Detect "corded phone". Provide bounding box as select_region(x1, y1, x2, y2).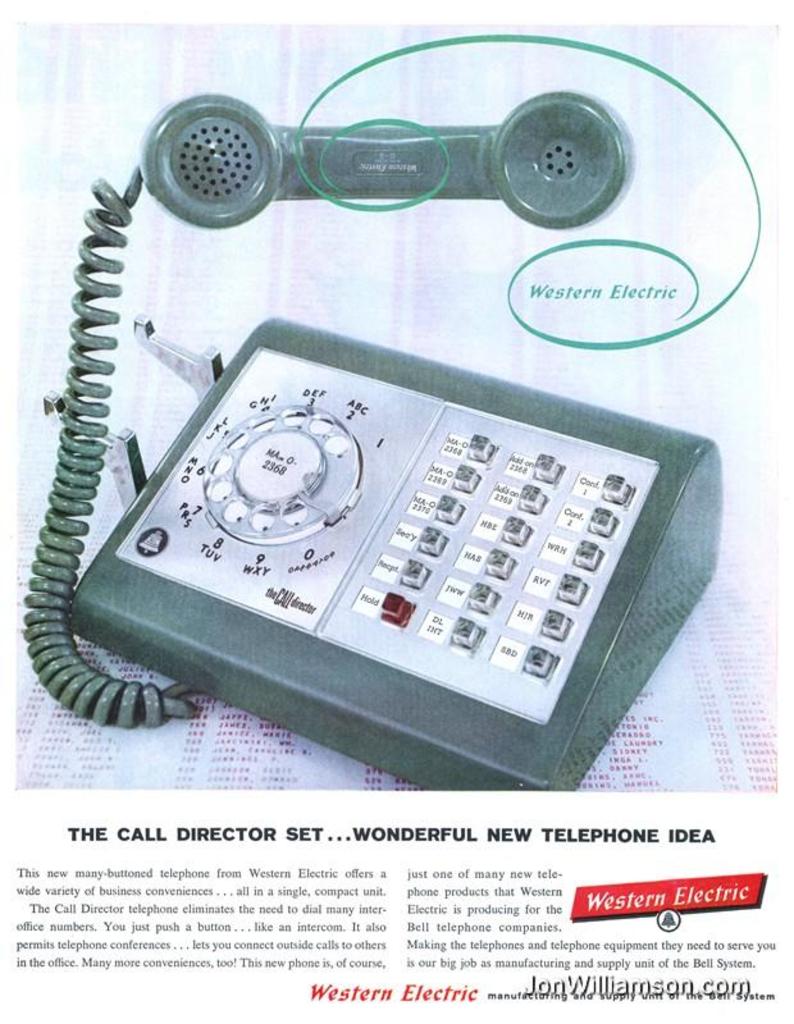
select_region(13, 87, 722, 791).
